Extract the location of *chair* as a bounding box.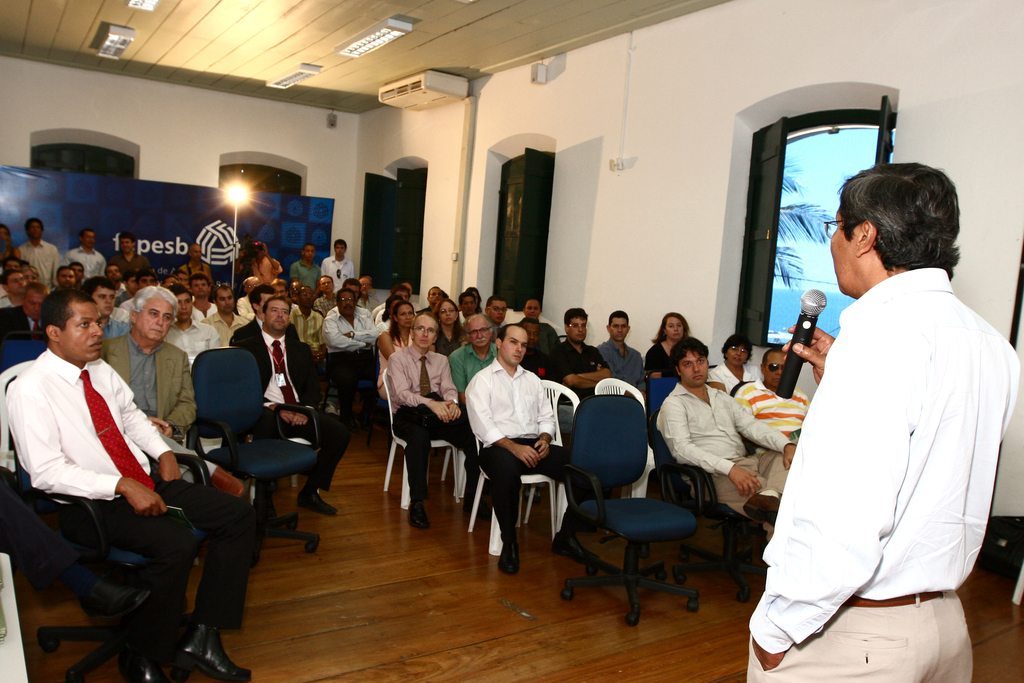
(x1=0, y1=331, x2=52, y2=446).
